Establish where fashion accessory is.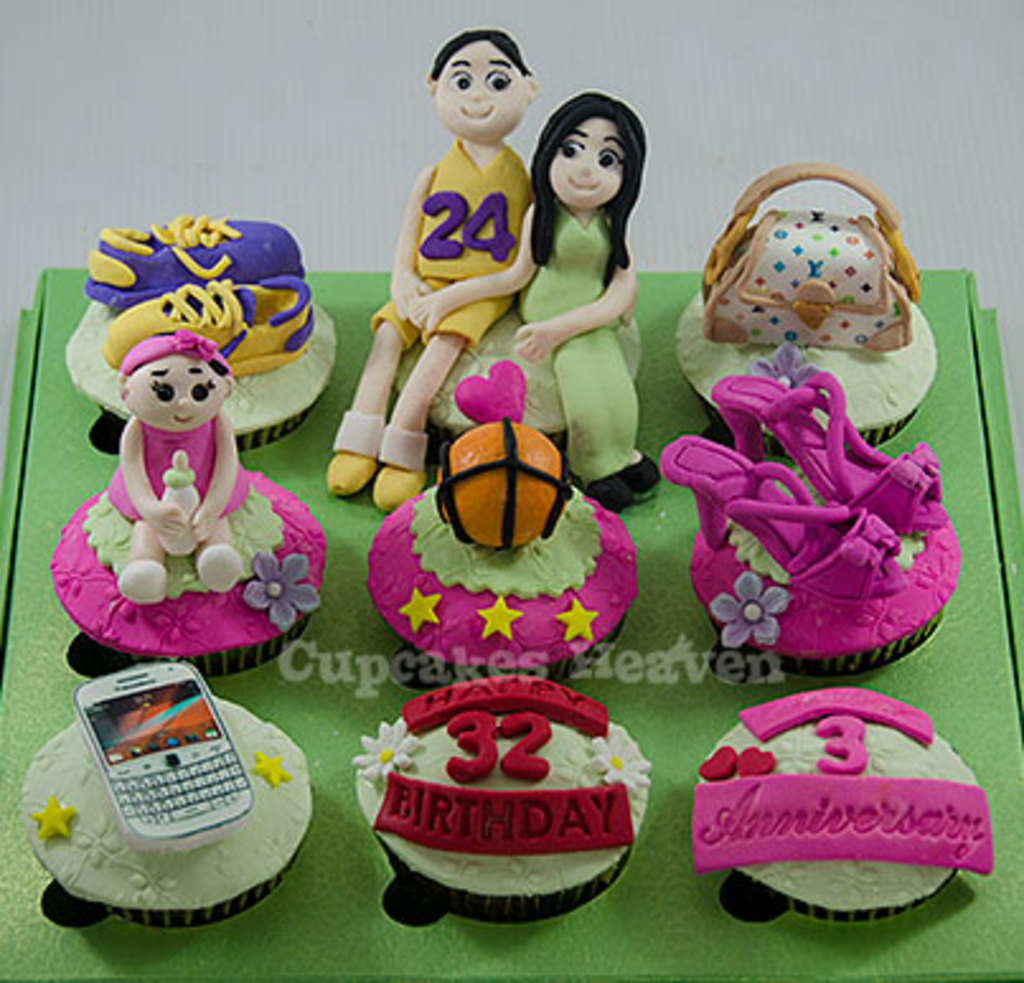
Established at bbox=(320, 404, 381, 500).
